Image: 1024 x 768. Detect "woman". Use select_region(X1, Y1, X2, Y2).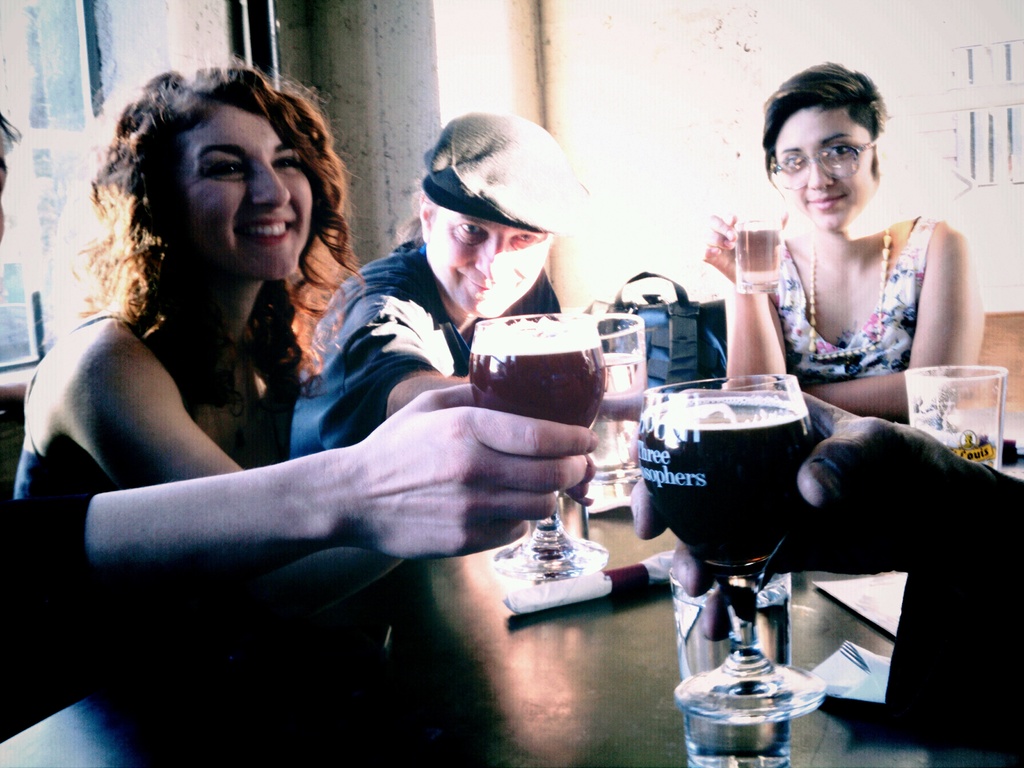
select_region(0, 52, 380, 506).
